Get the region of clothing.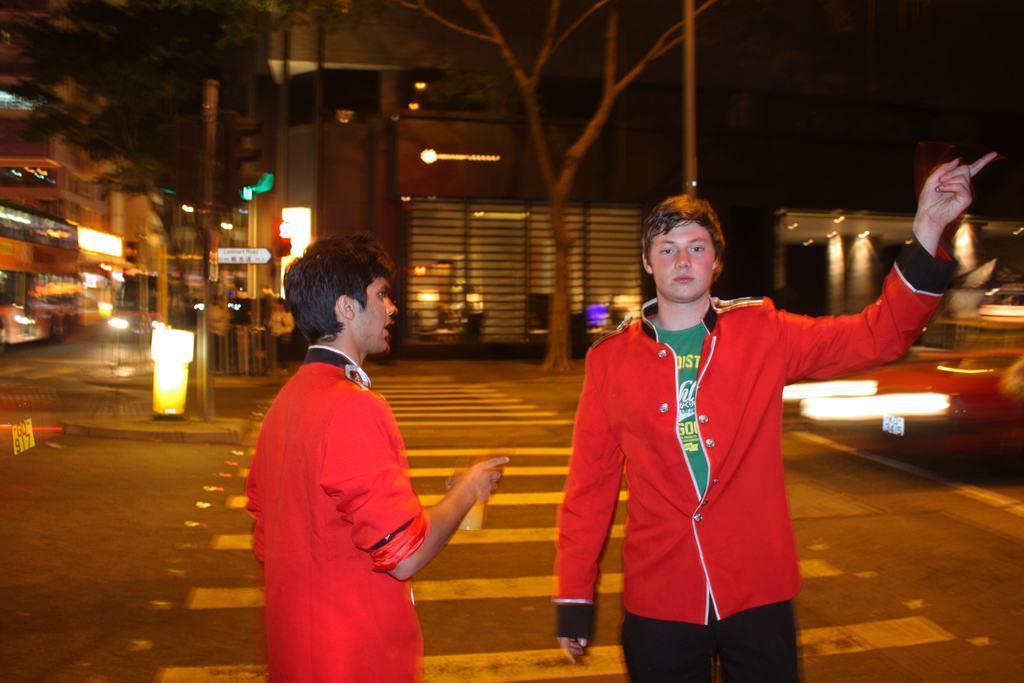
[552,242,958,682].
